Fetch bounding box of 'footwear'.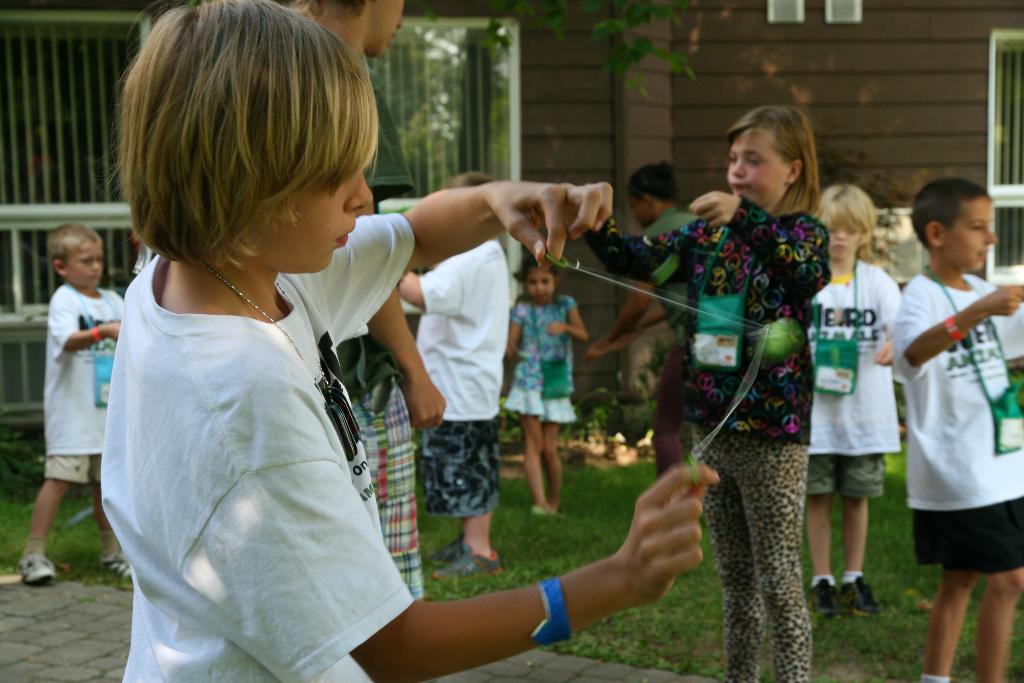
Bbox: crop(547, 488, 558, 511).
